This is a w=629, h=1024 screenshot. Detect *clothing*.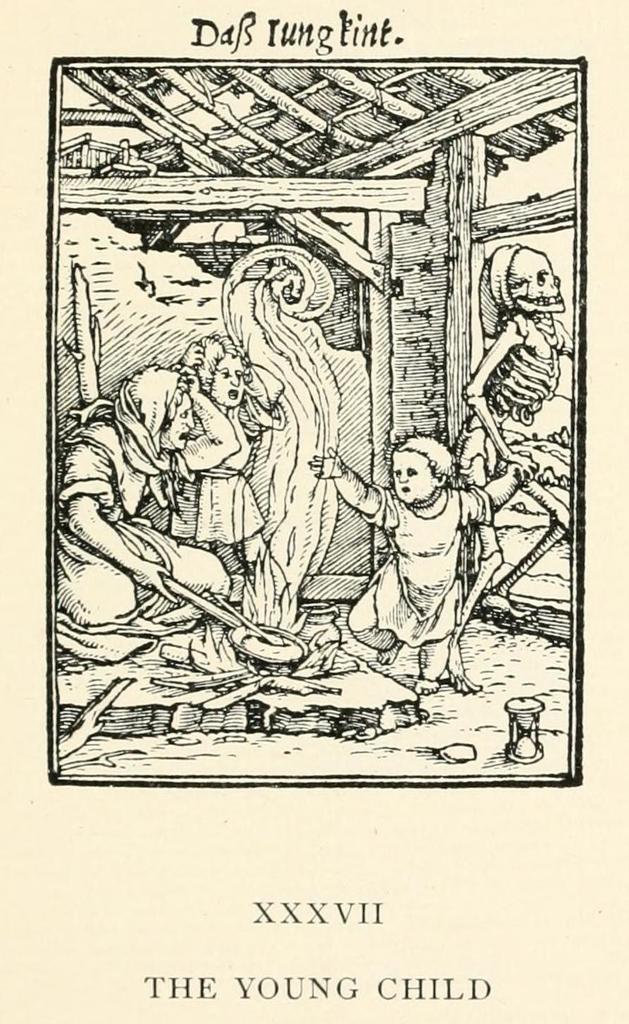
region(357, 485, 500, 653).
